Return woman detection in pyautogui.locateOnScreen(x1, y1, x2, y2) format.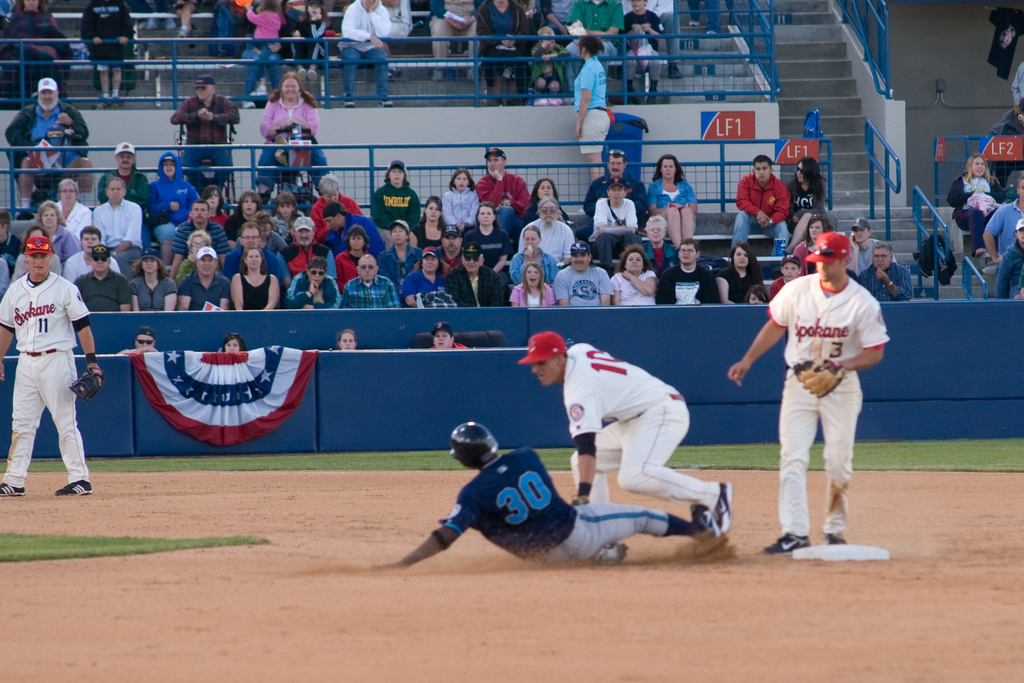
pyautogui.locateOnScreen(604, 249, 662, 305).
